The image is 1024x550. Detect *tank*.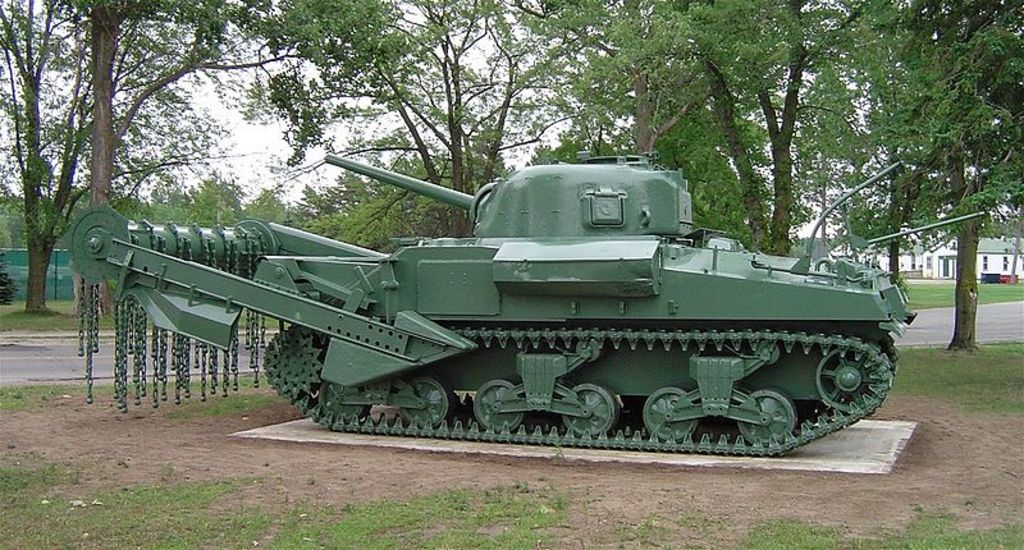
Detection: box=[68, 155, 919, 459].
